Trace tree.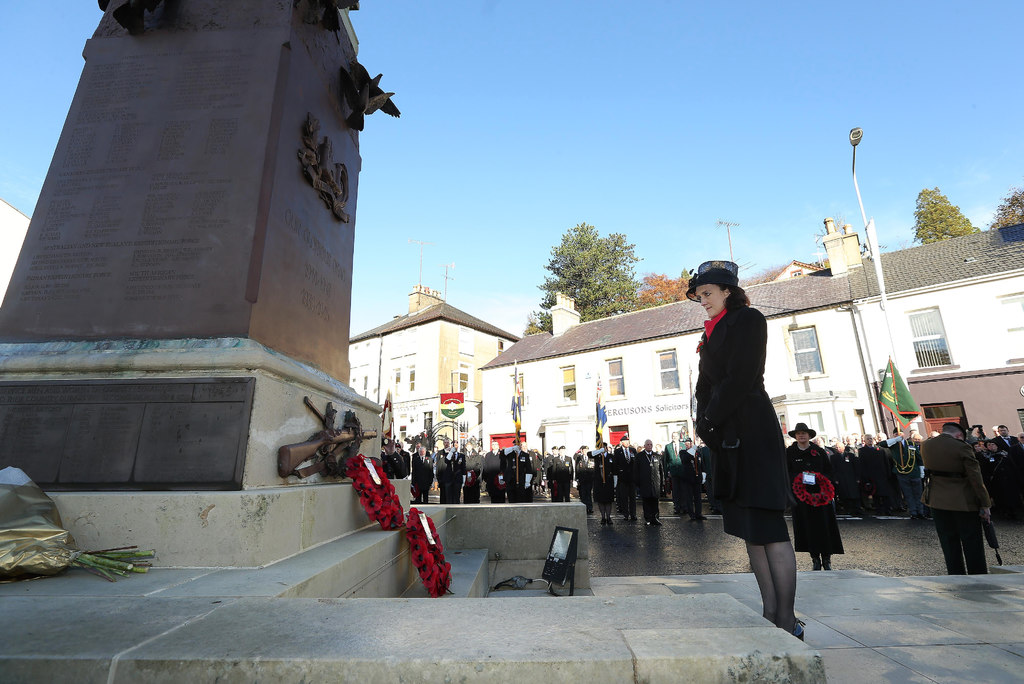
Traced to 986 186 1023 231.
